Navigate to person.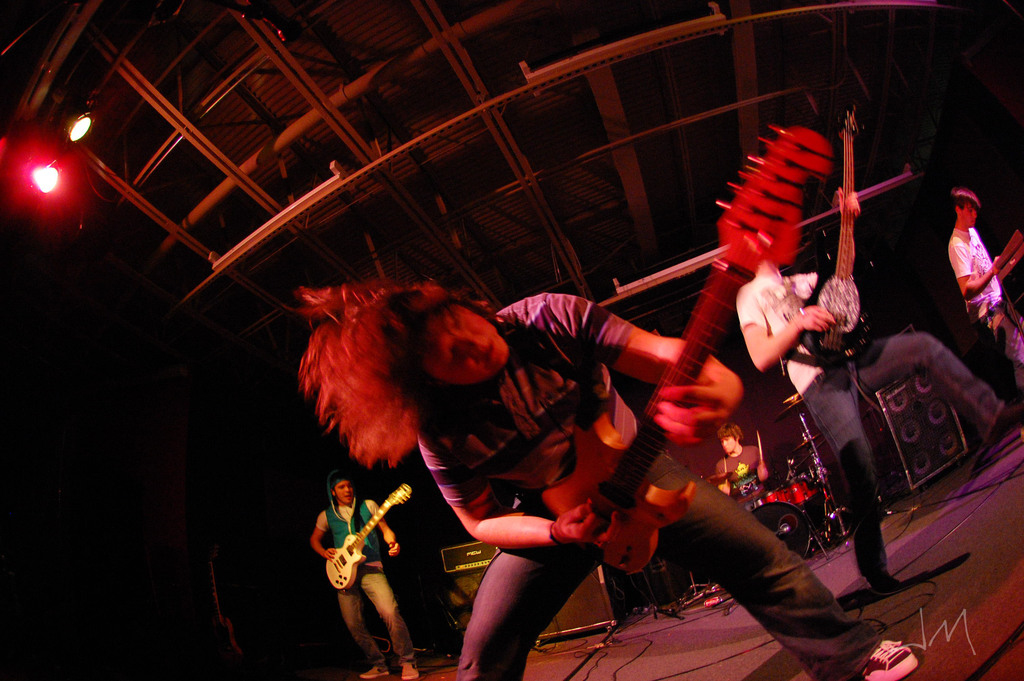
Navigation target: {"x1": 943, "y1": 195, "x2": 1023, "y2": 379}.
